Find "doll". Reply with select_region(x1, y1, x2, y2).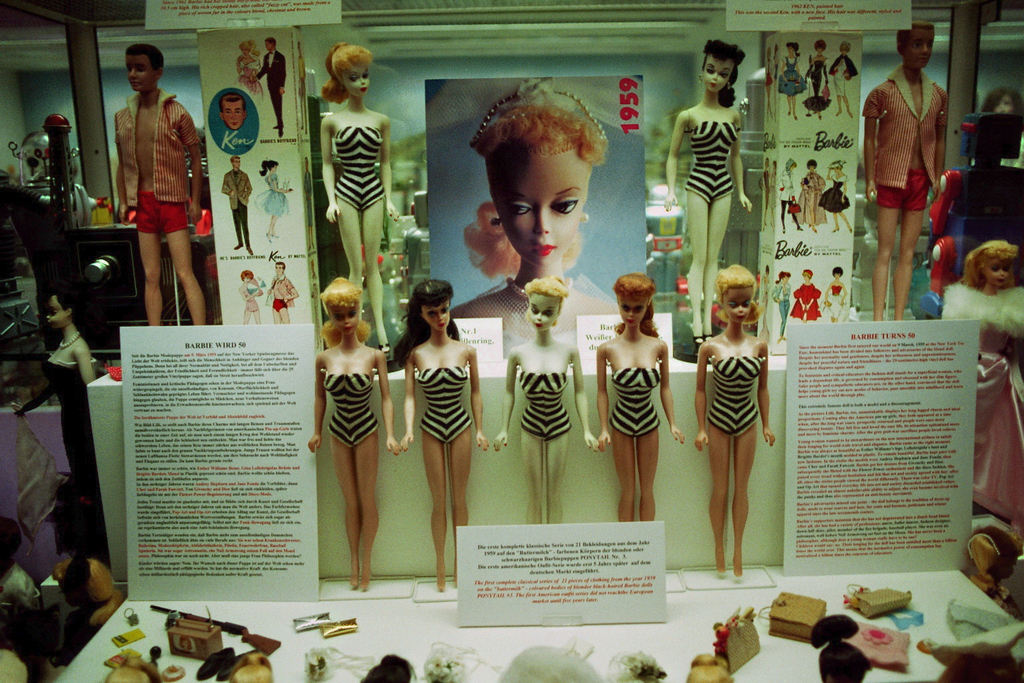
select_region(599, 277, 690, 524).
